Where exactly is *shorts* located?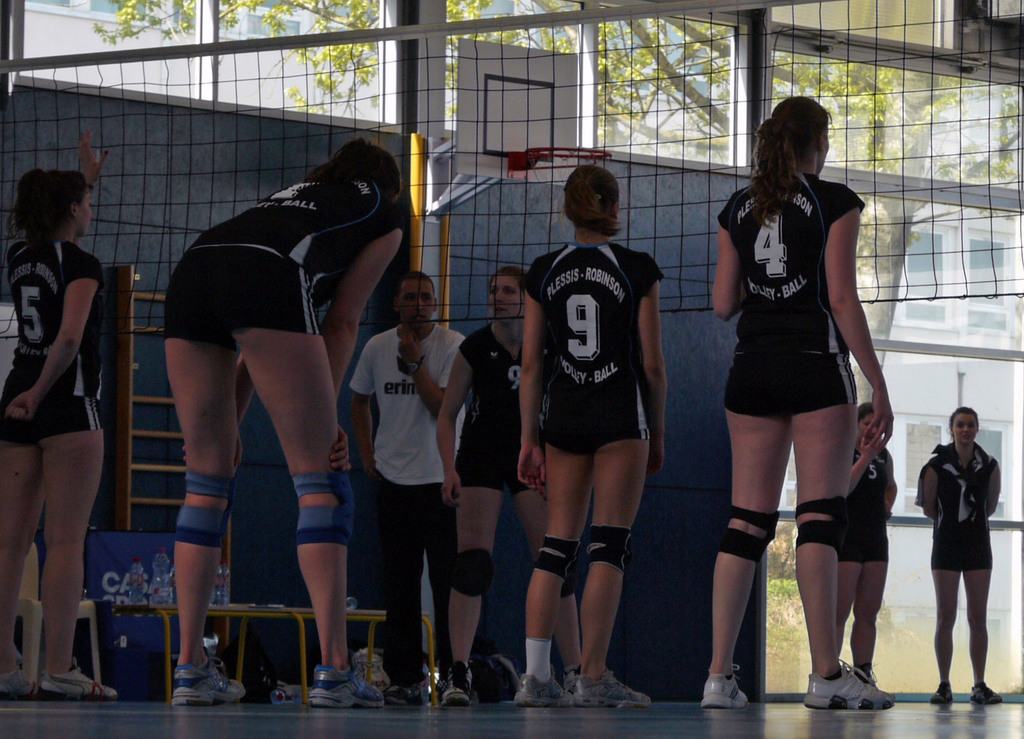
Its bounding box is <bbox>452, 454, 544, 489</bbox>.
